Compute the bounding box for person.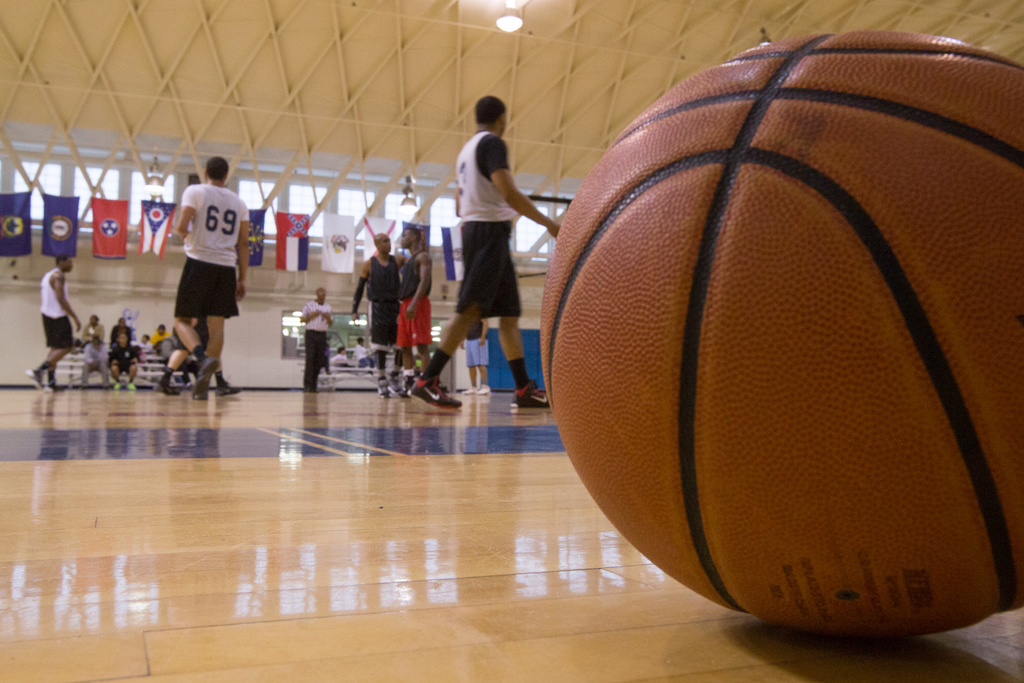
left=298, top=284, right=333, bottom=391.
